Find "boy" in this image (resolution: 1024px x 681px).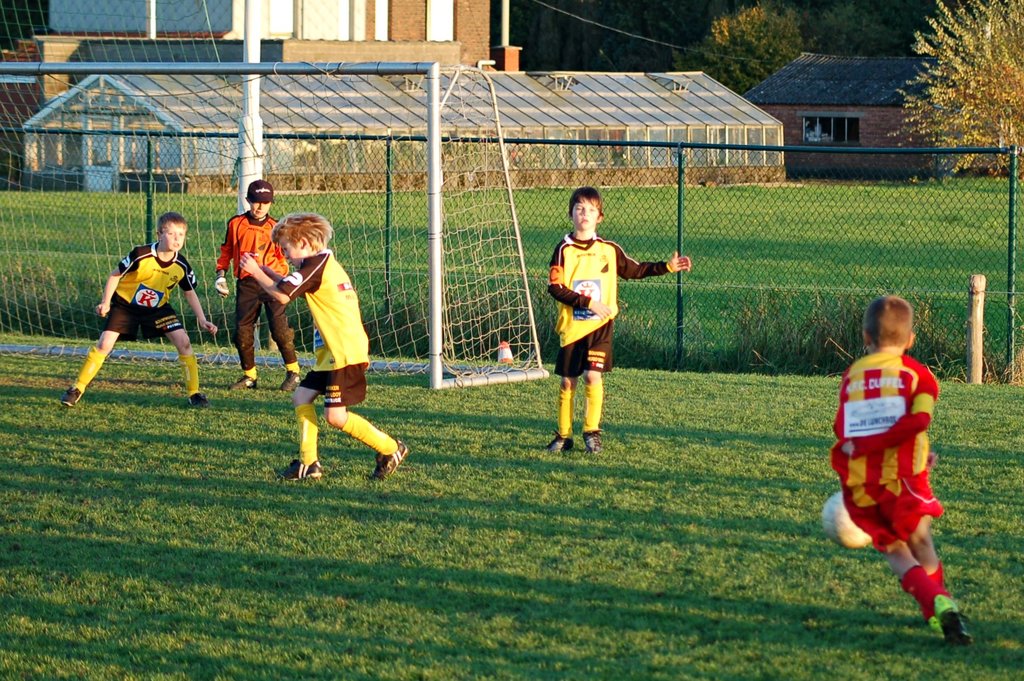
select_region(531, 184, 691, 465).
